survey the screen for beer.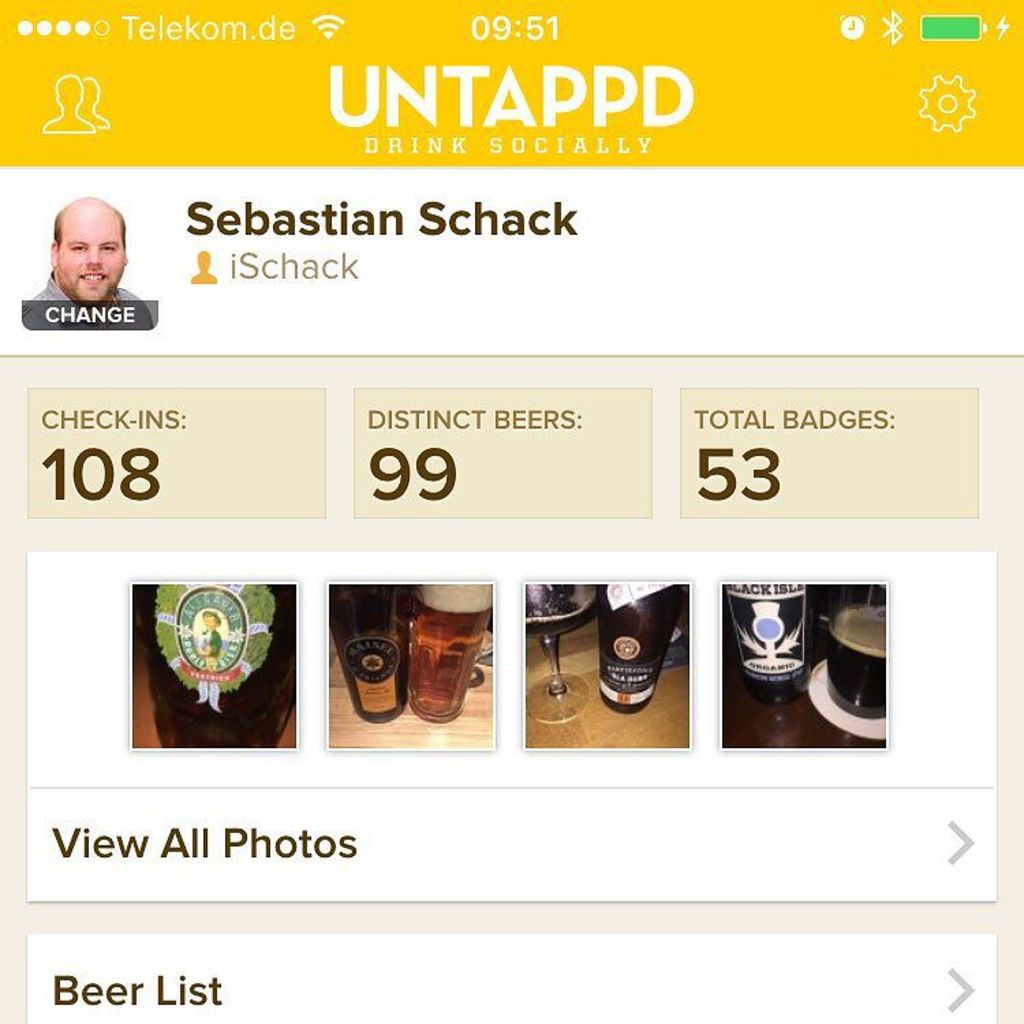
Survey found: box(588, 576, 679, 715).
